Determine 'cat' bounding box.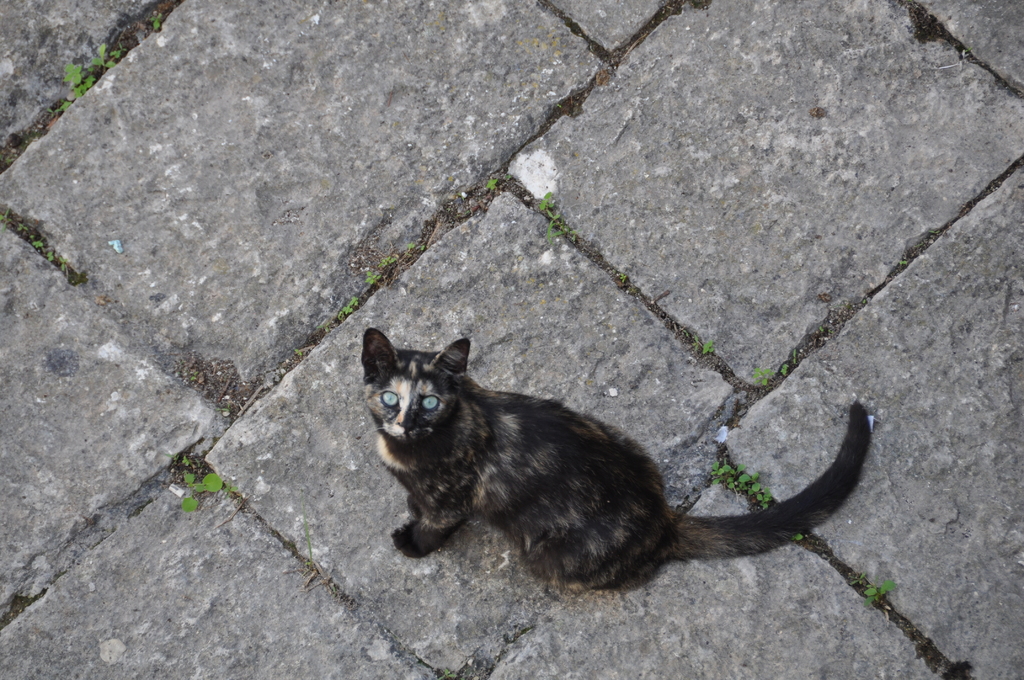
Determined: 356 327 874 601.
